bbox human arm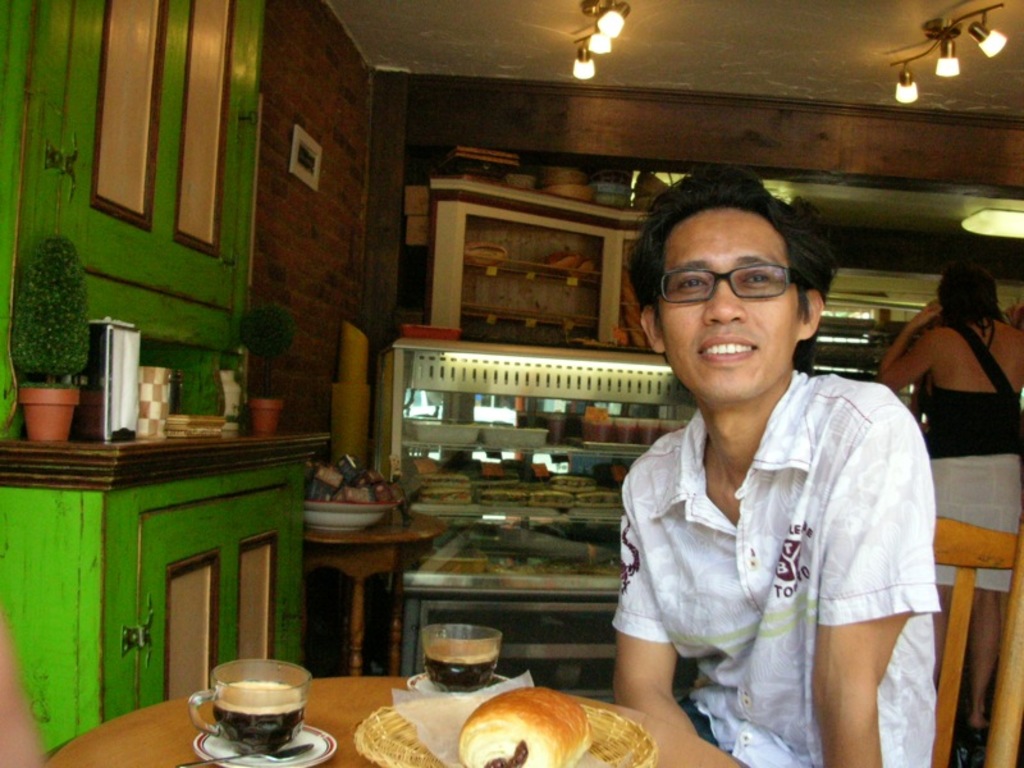
(left=609, top=470, right=703, bottom=739)
